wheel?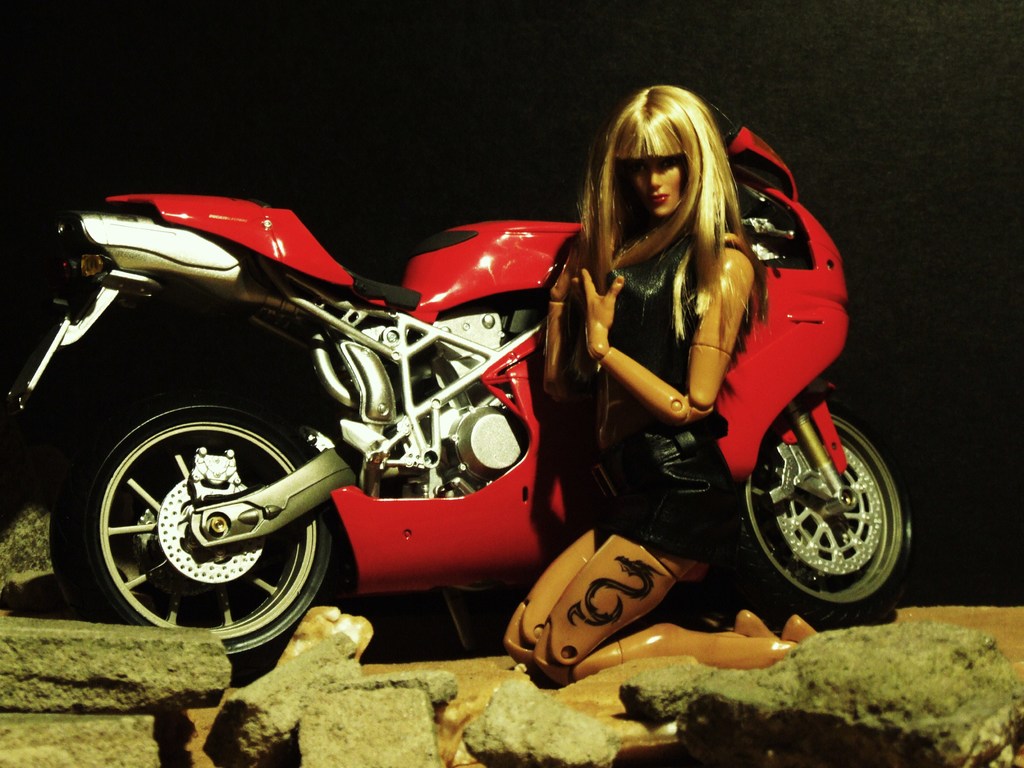
709 381 921 630
